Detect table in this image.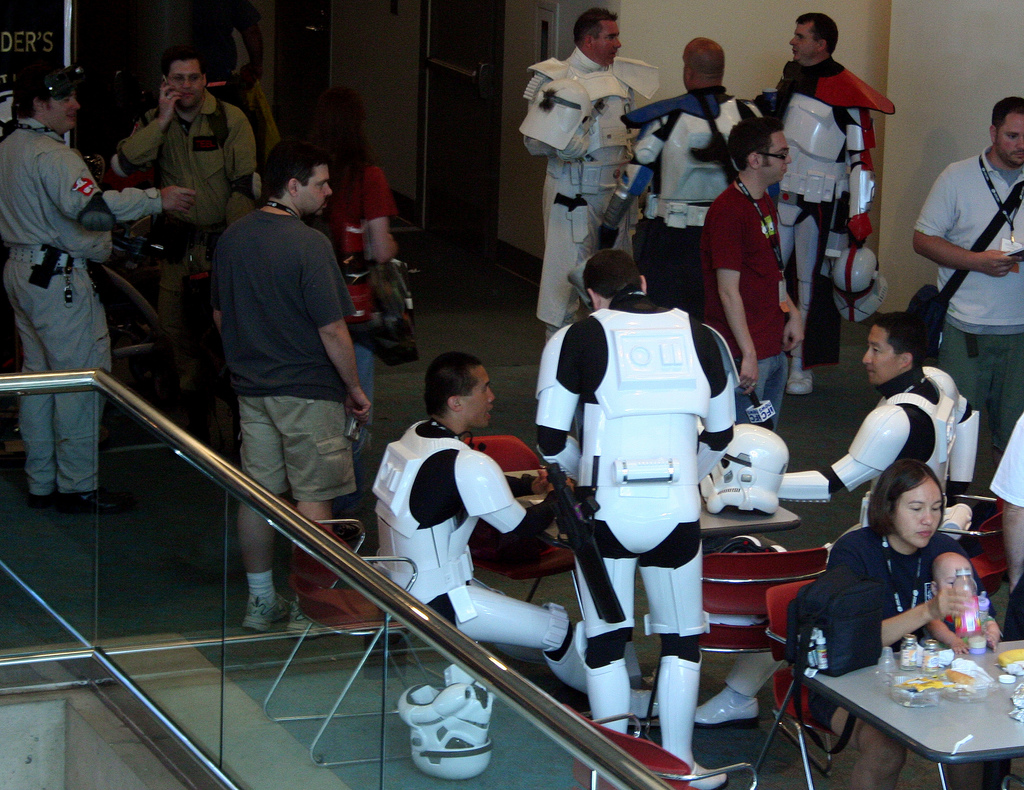
Detection: 787, 638, 1021, 779.
